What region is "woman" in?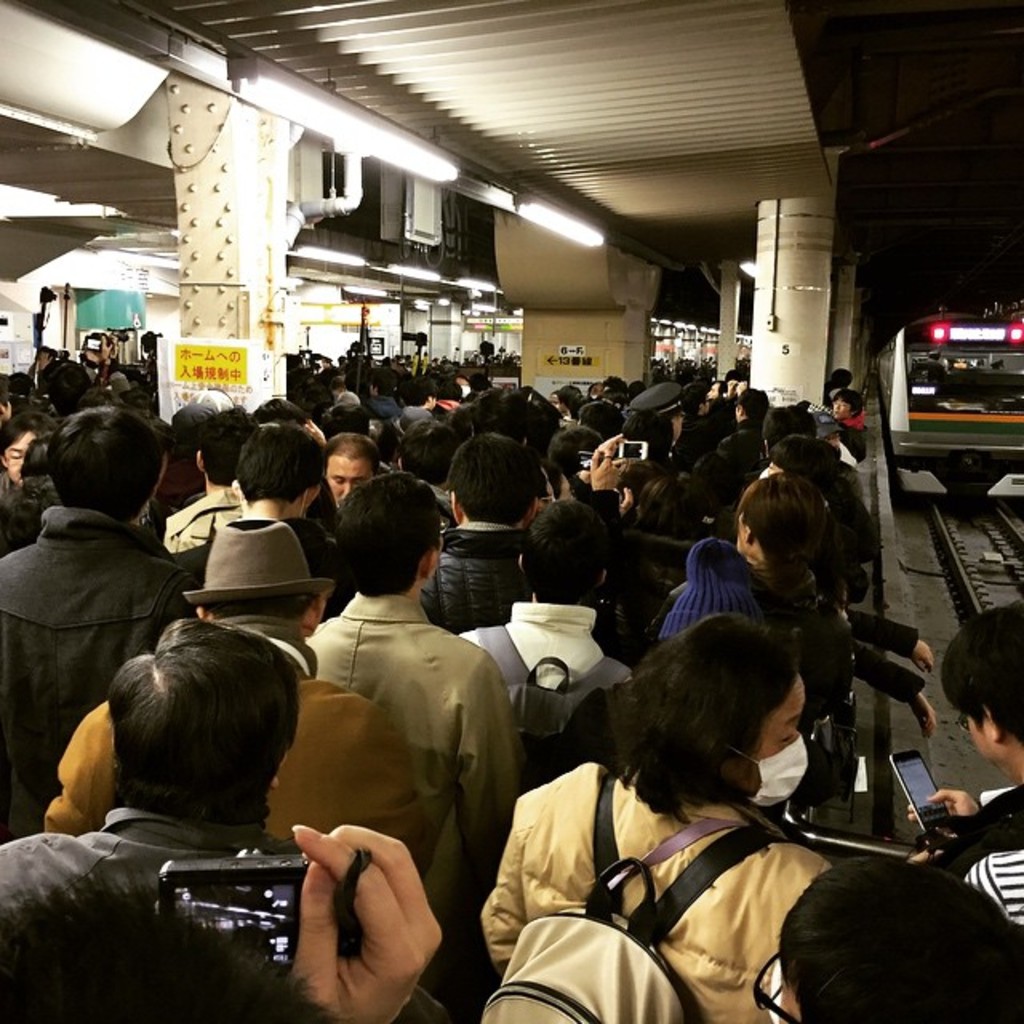
0, 438, 54, 558.
